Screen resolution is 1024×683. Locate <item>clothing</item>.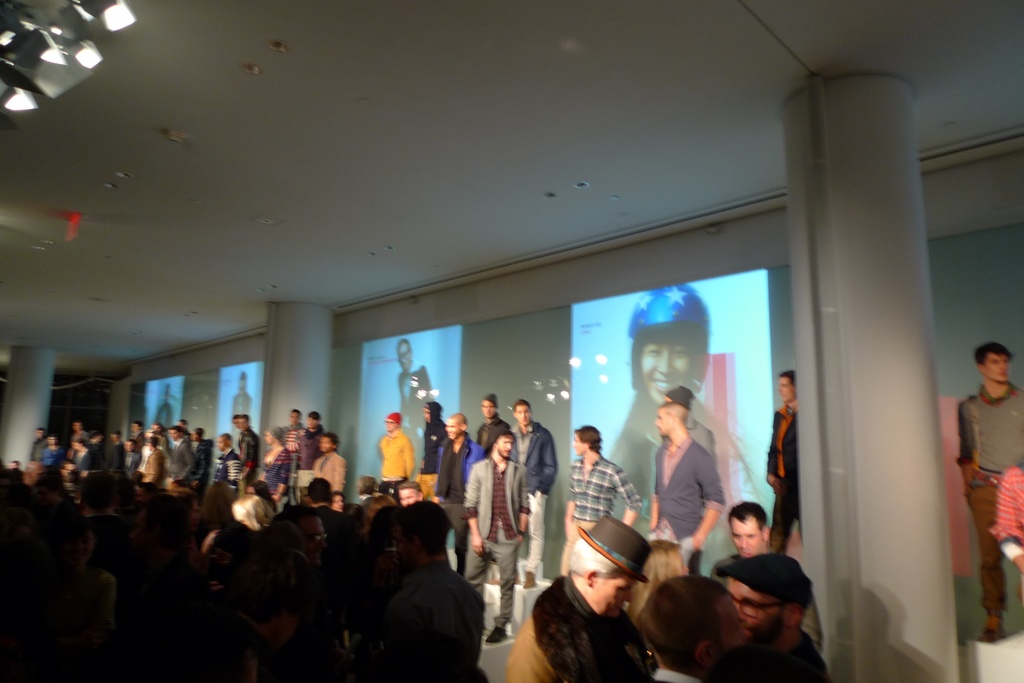
{"x1": 88, "y1": 440, "x2": 104, "y2": 465}.
